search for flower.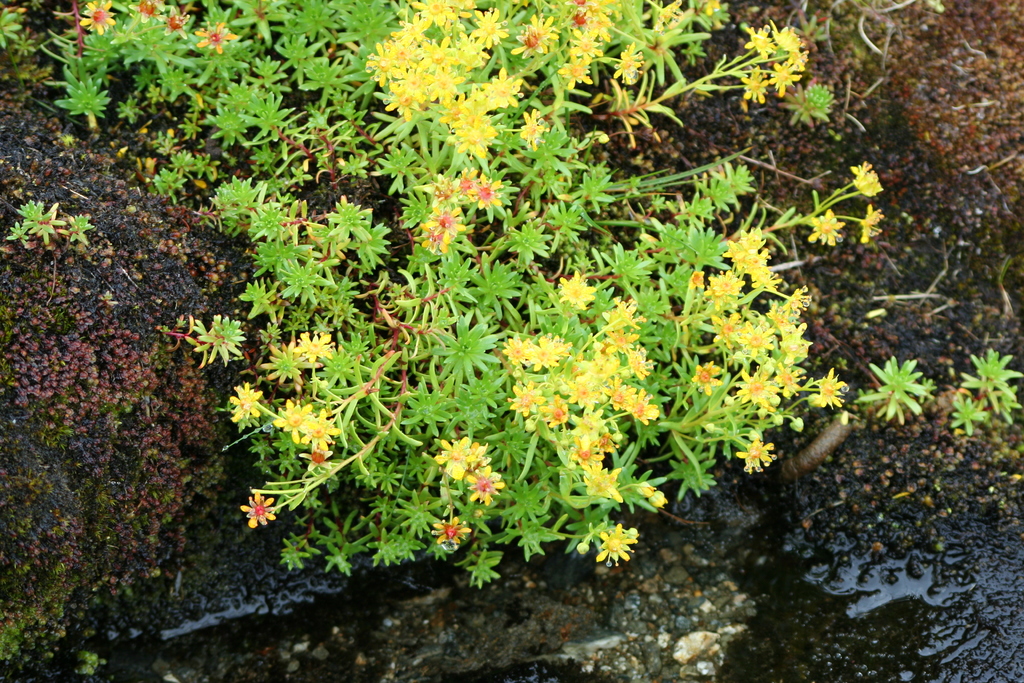
Found at (626,388,659,425).
